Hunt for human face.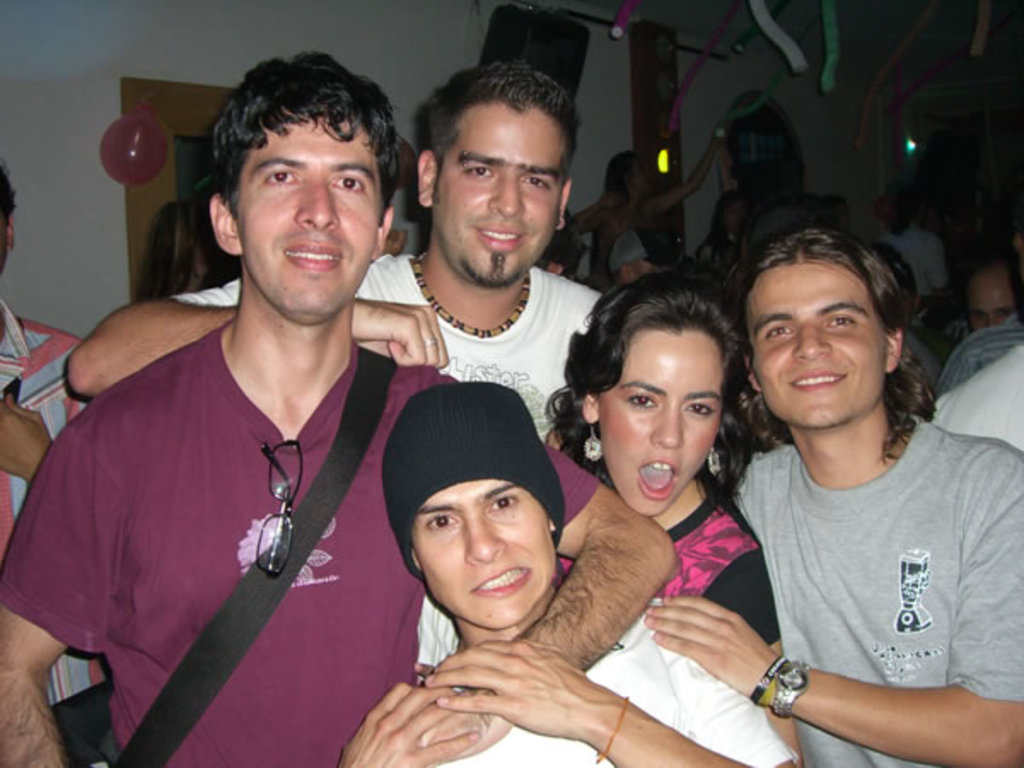
Hunted down at x1=969, y1=273, x2=1015, y2=335.
